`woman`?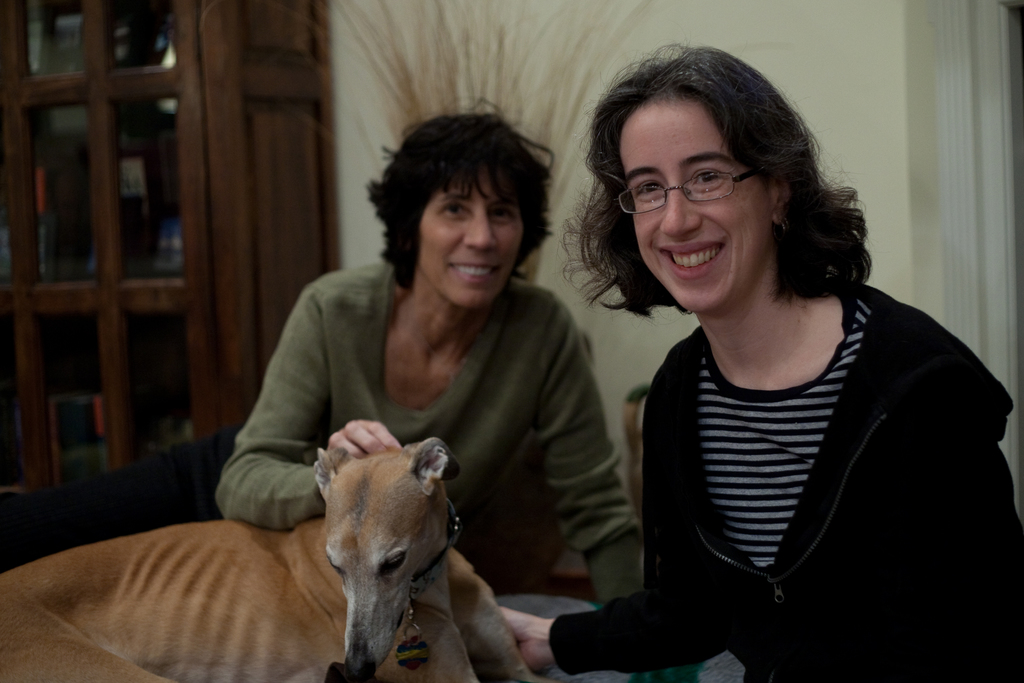
<region>4, 94, 648, 609</region>
